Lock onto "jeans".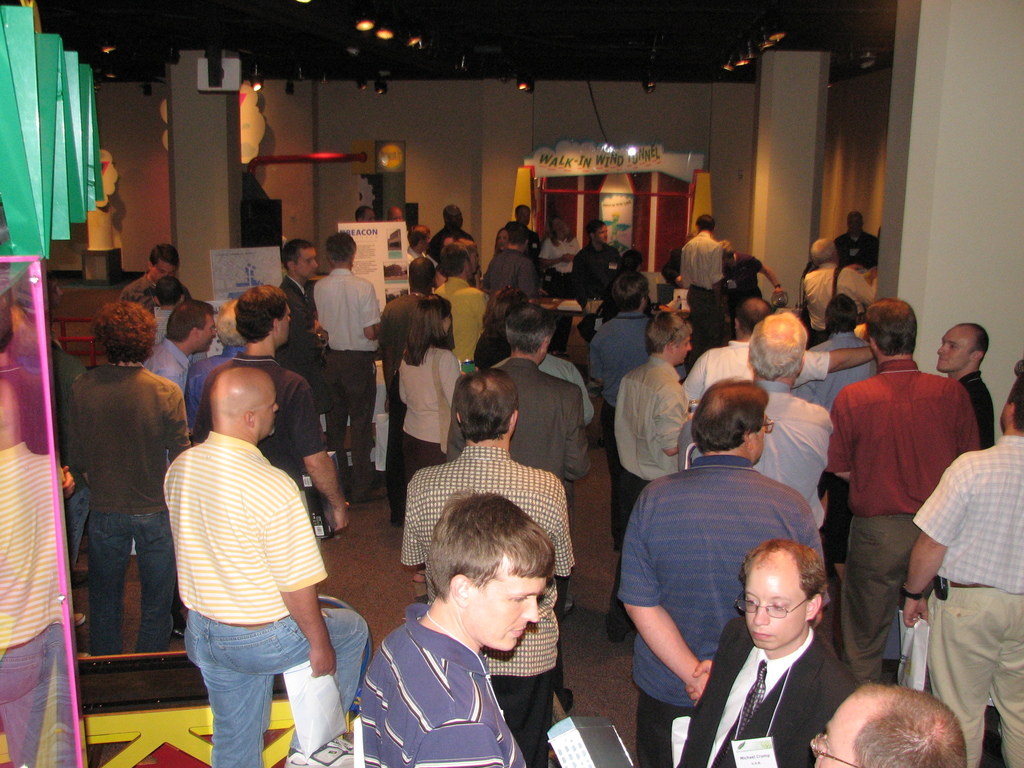
Locked: [81,504,171,653].
